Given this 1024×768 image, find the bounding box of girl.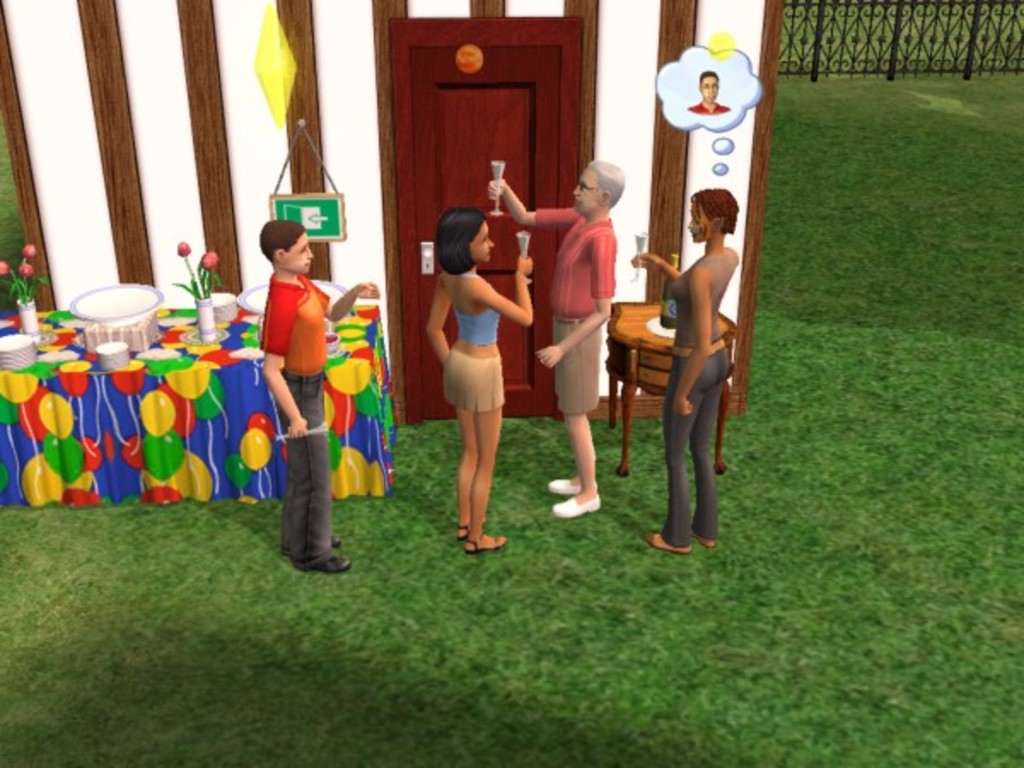
BBox(628, 186, 746, 561).
